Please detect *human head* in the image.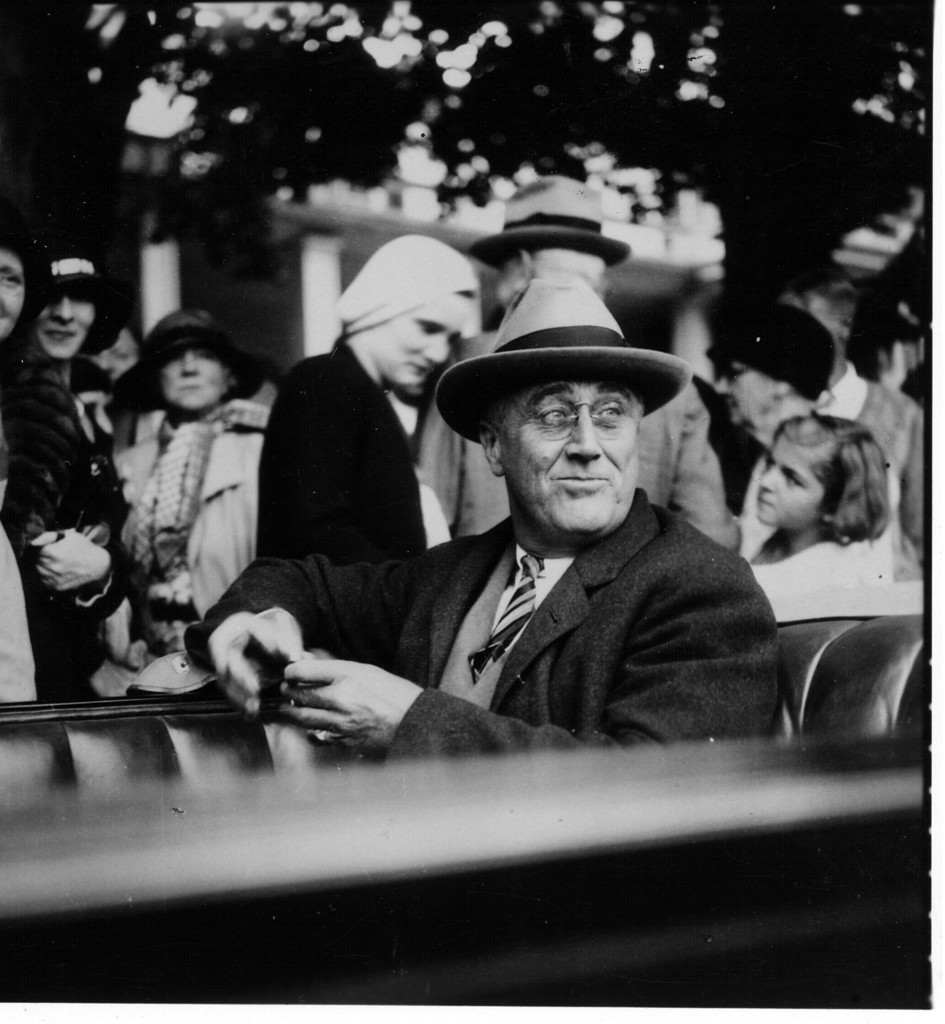
{"x1": 0, "y1": 234, "x2": 31, "y2": 349}.
